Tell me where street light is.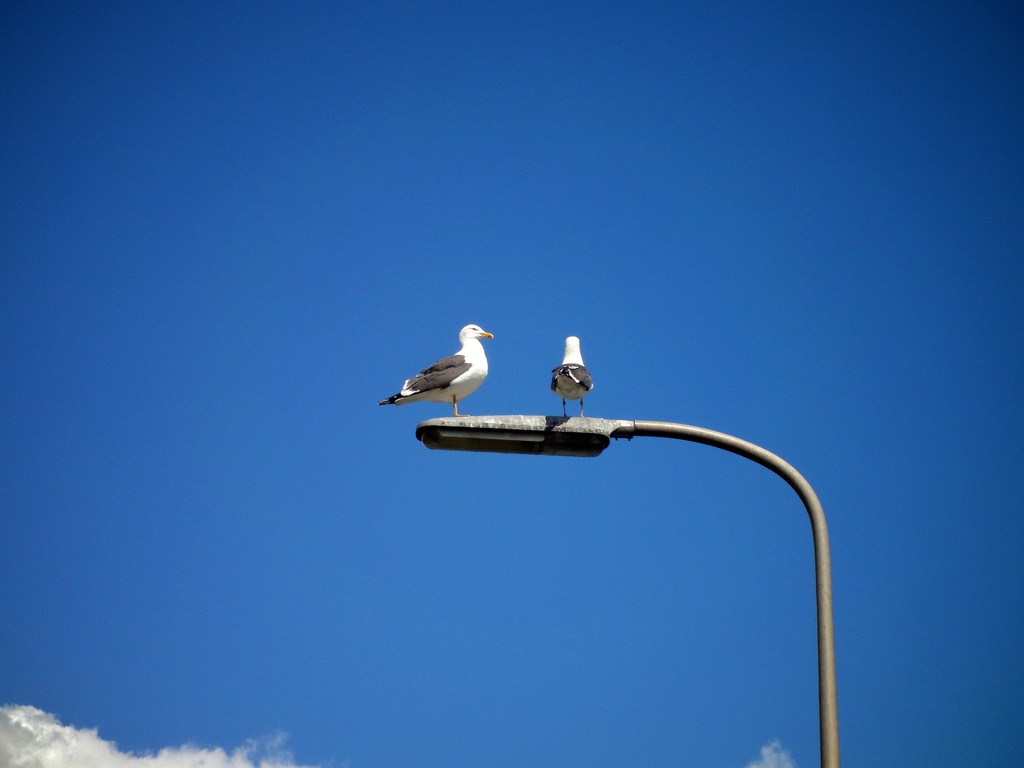
street light is at x1=416 y1=415 x2=837 y2=767.
